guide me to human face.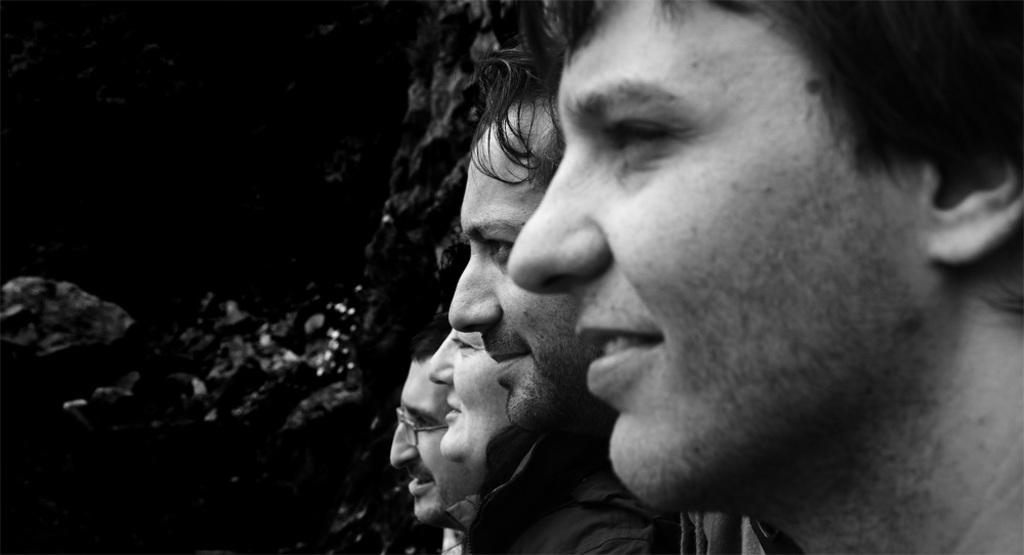
Guidance: <box>389,364,482,526</box>.
